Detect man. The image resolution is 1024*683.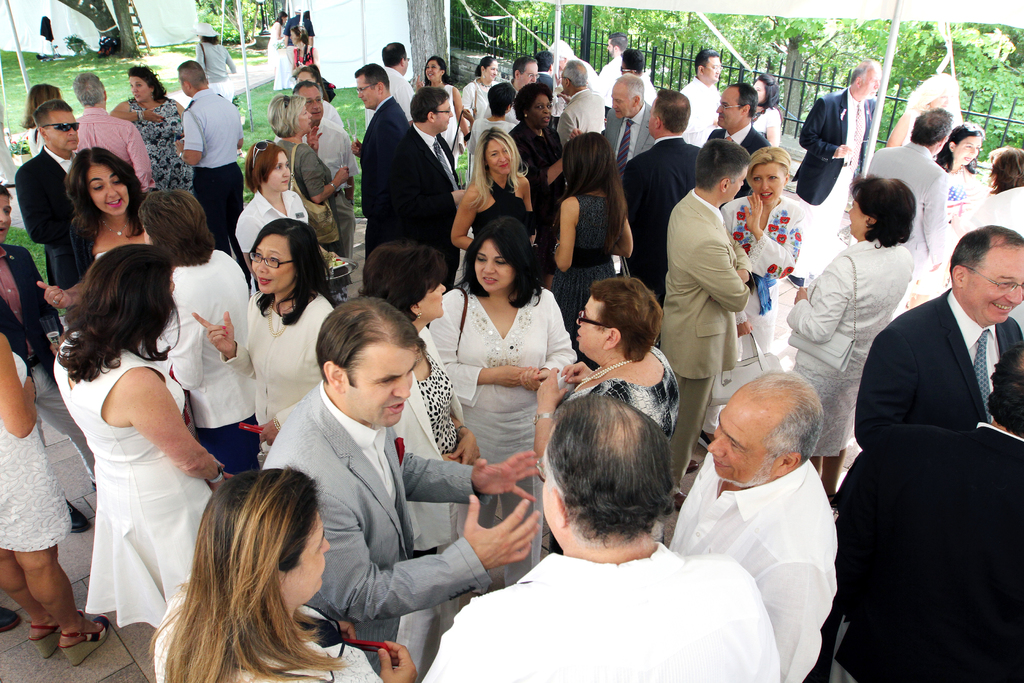
pyautogui.locateOnScreen(537, 52, 555, 90).
